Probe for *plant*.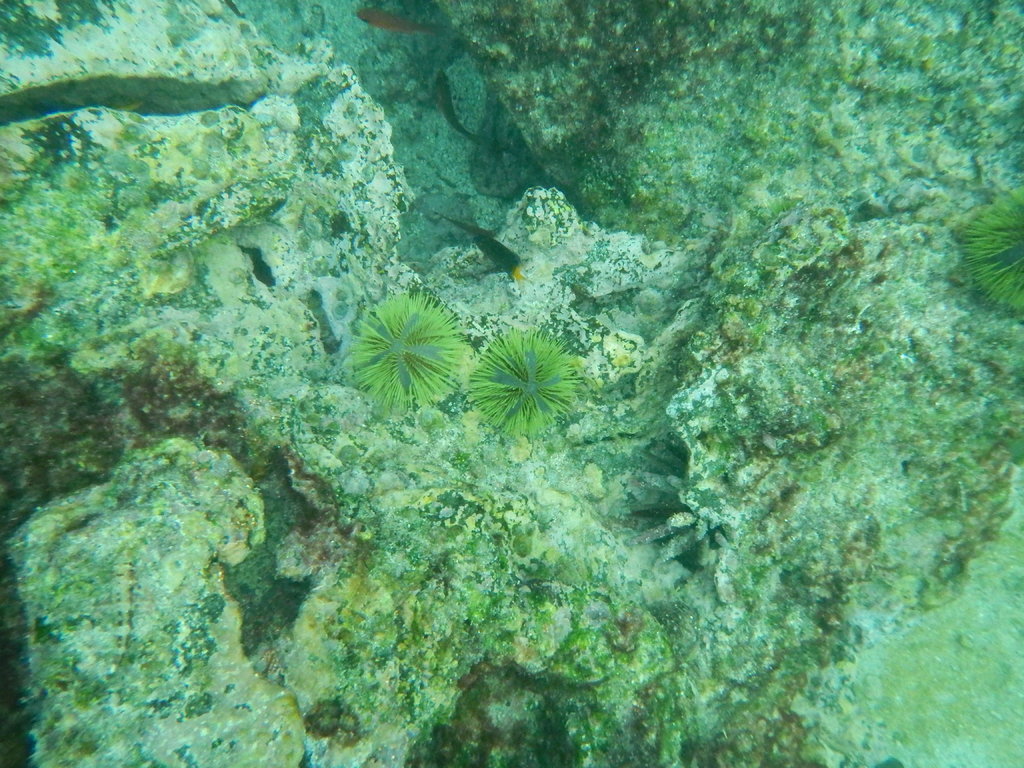
Probe result: box(463, 320, 595, 442).
